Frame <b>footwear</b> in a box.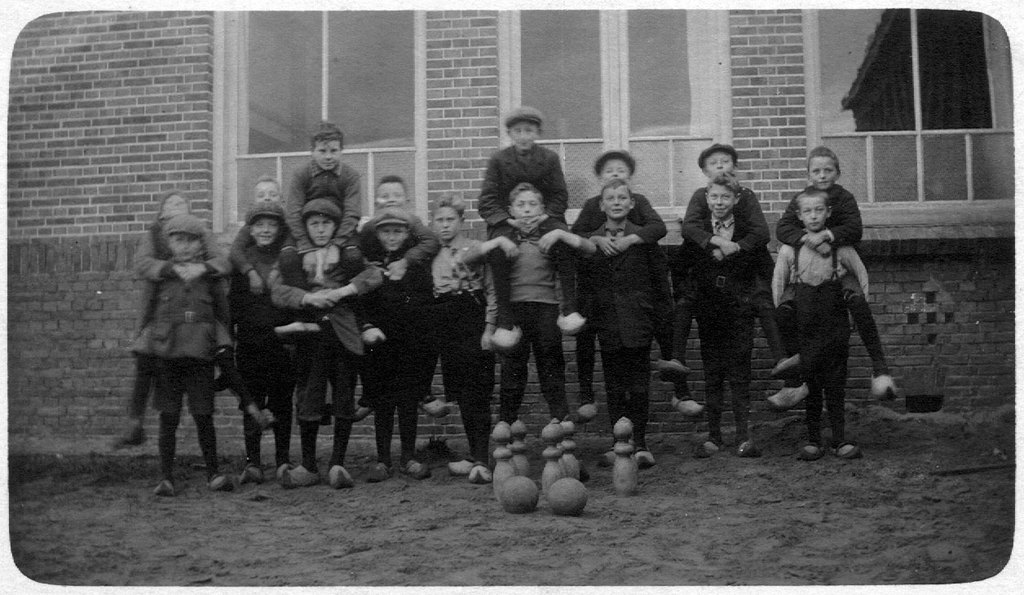
x1=209 y1=476 x2=232 y2=494.
